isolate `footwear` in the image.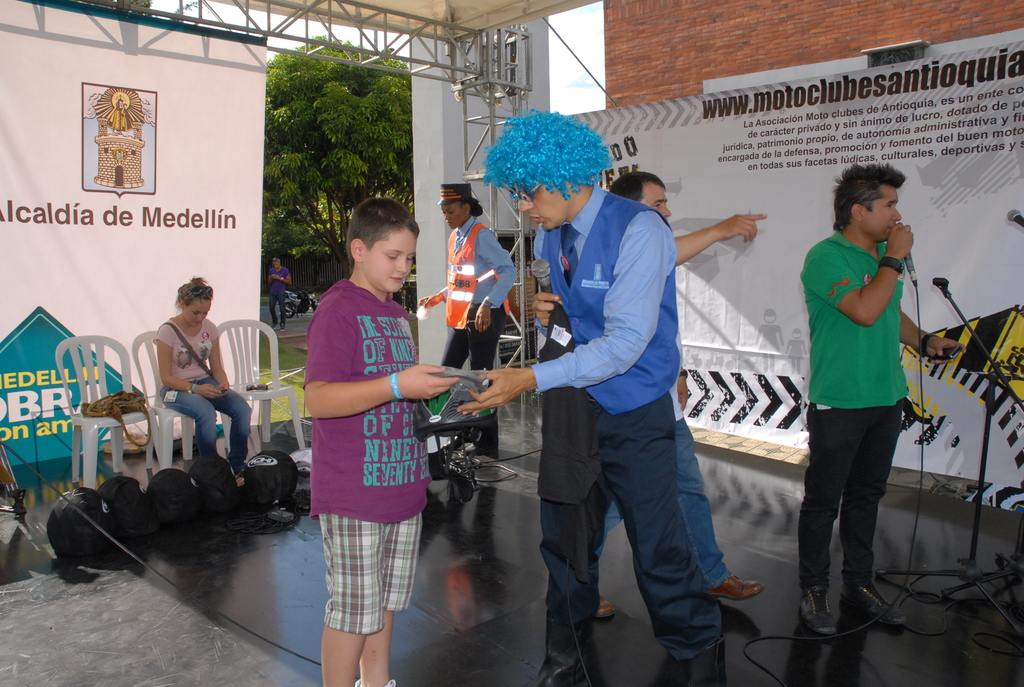
Isolated region: <bbox>598, 597, 615, 622</bbox>.
